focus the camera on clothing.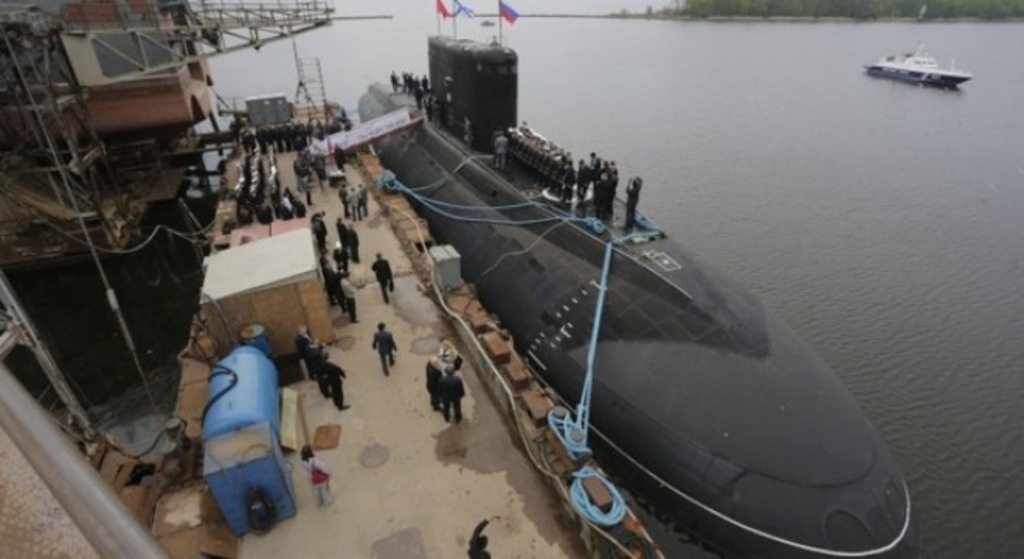
Focus region: (x1=436, y1=371, x2=464, y2=421).
